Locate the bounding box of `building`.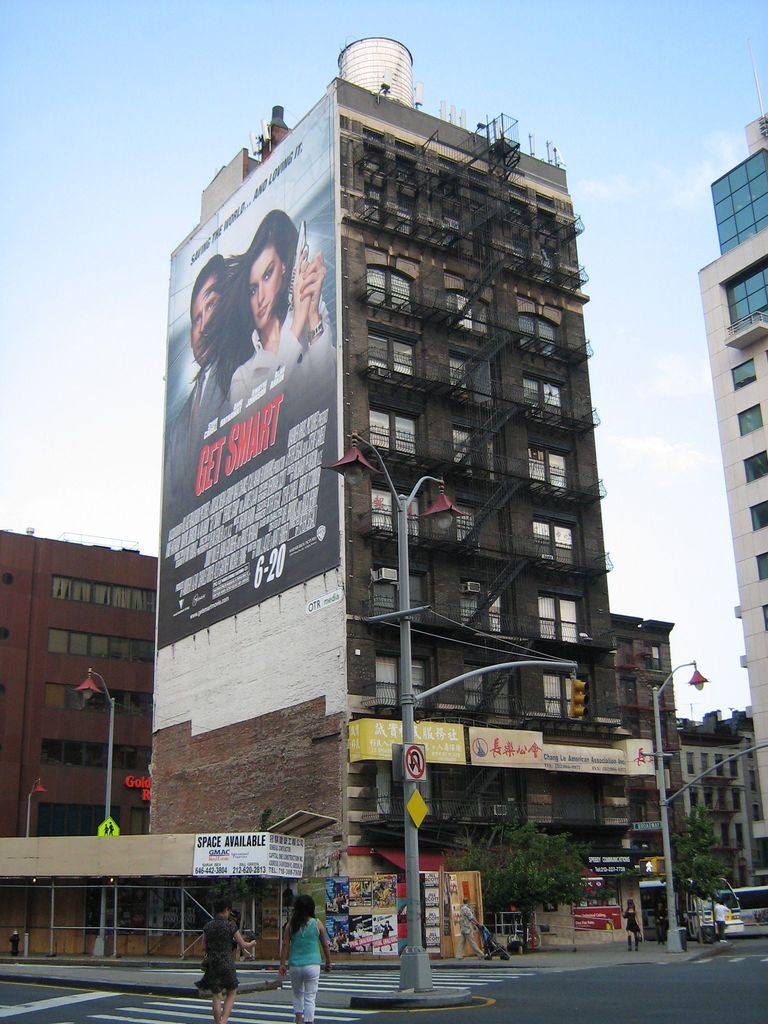
Bounding box: 617,615,697,934.
